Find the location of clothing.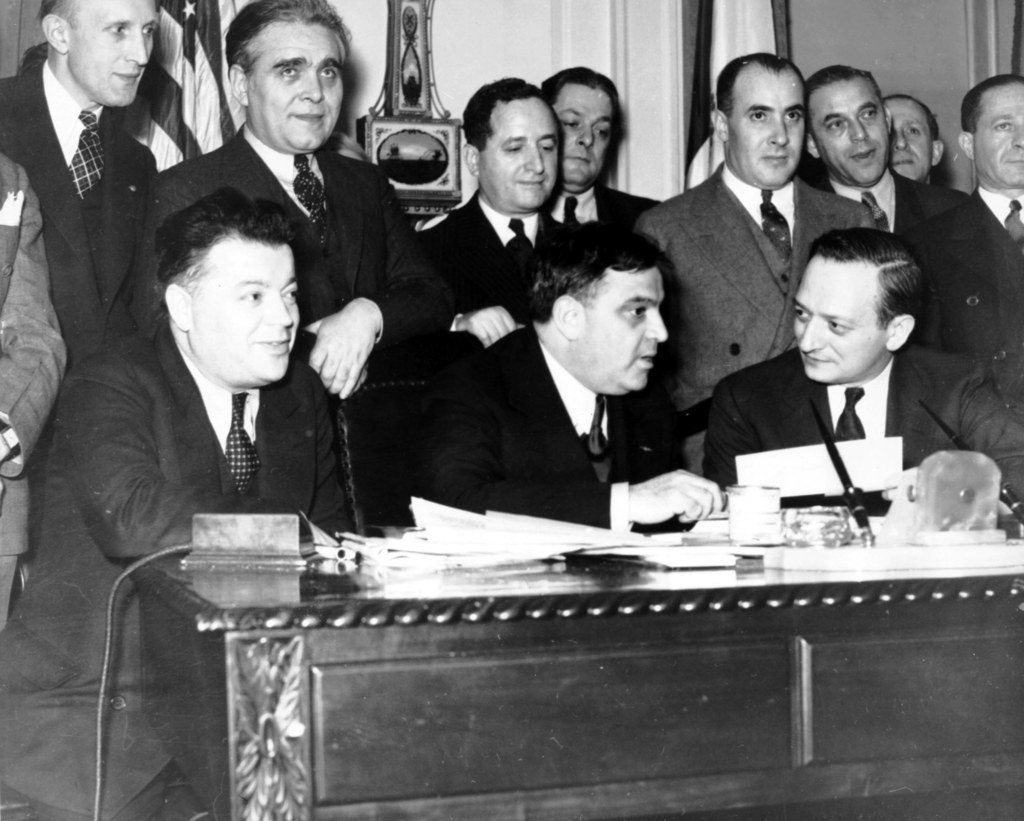
Location: region(410, 320, 680, 543).
